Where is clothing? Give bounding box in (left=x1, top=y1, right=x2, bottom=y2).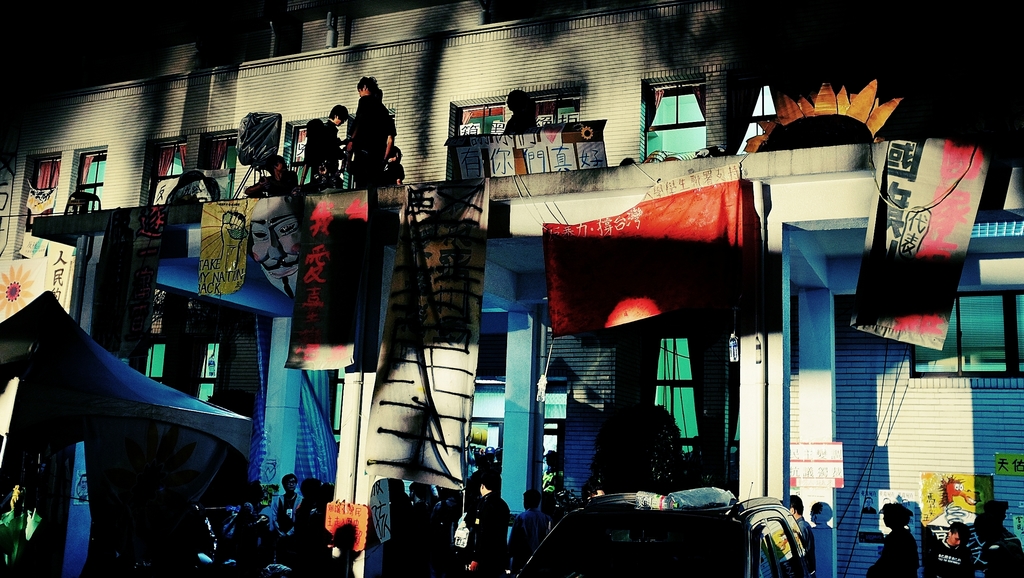
(left=269, top=489, right=303, bottom=540).
